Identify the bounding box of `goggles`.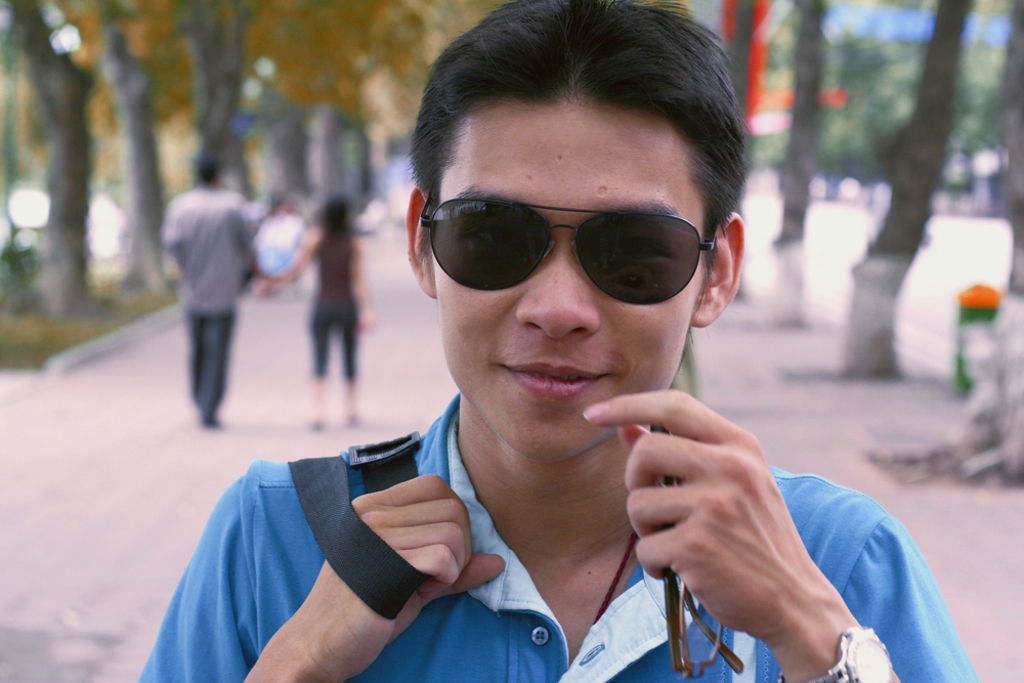
bbox=(412, 182, 735, 302).
